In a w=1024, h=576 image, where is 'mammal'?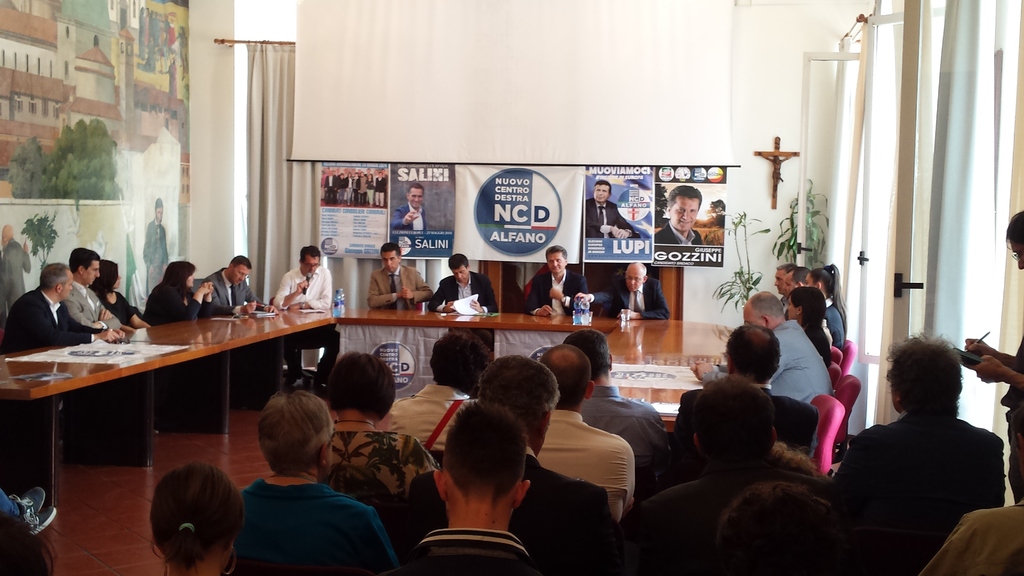
<region>90, 255, 152, 336</region>.
